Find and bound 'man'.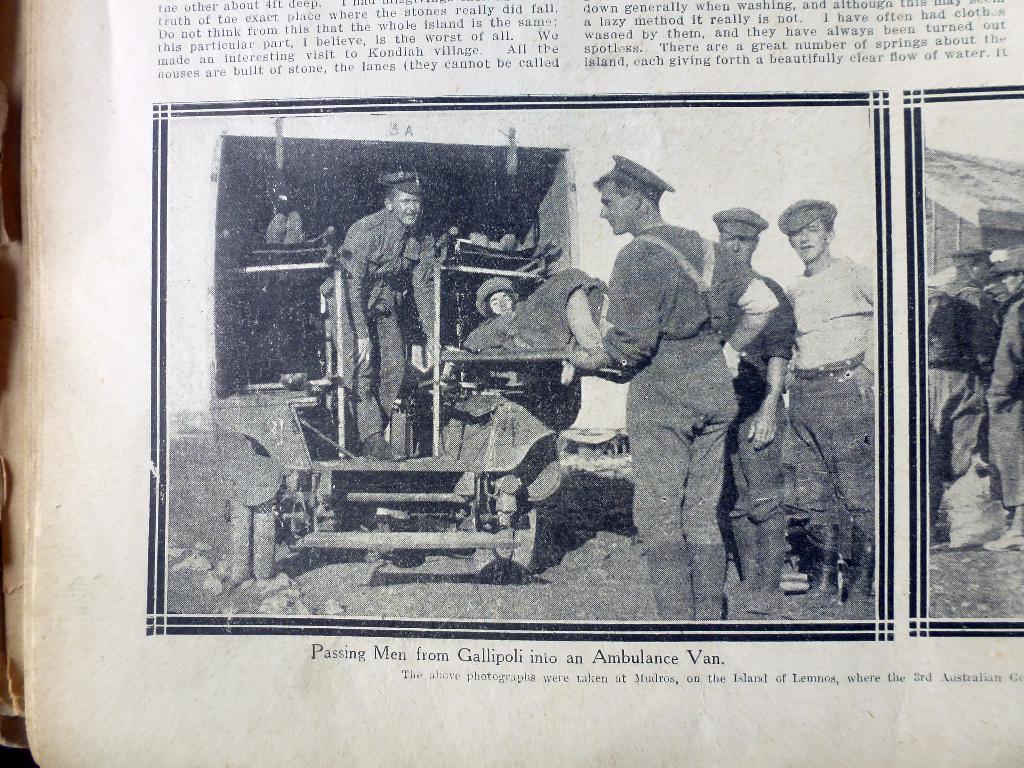
Bound: box(322, 160, 439, 434).
